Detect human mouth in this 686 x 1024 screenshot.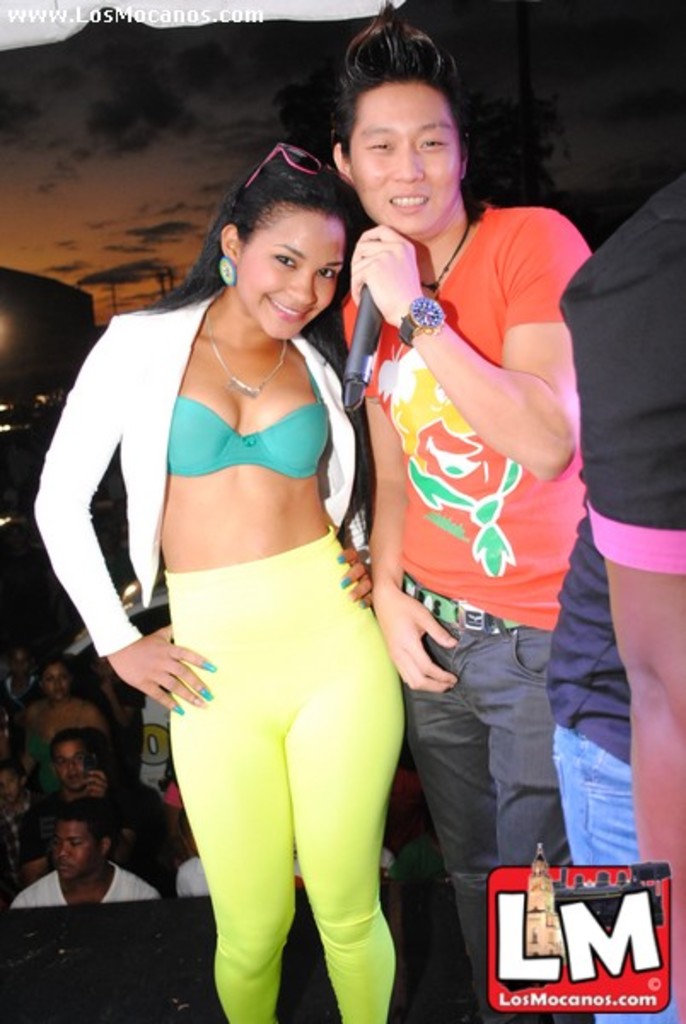
Detection: region(389, 191, 428, 212).
